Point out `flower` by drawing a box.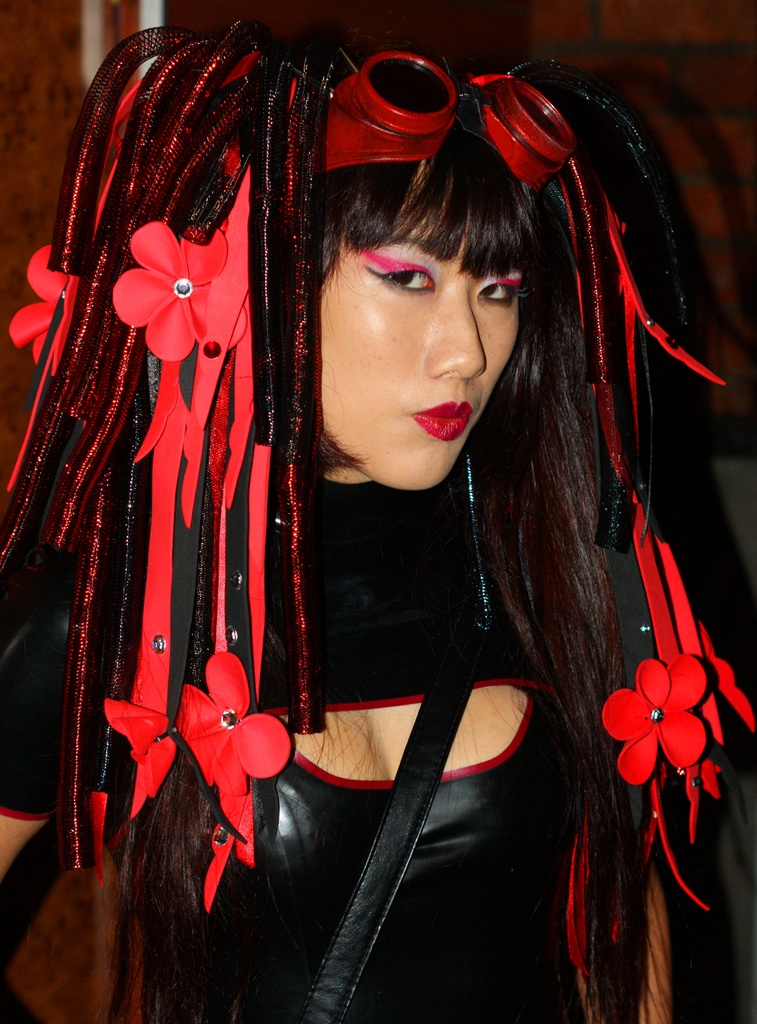
{"x1": 110, "y1": 212, "x2": 256, "y2": 364}.
